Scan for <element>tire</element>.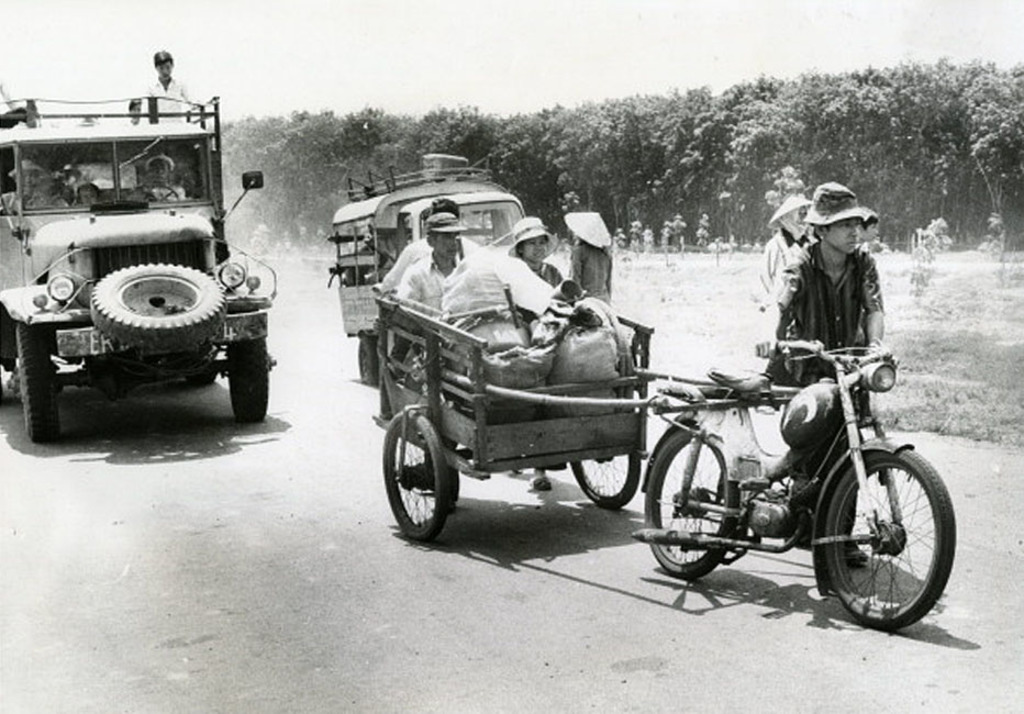
Scan result: select_region(569, 450, 642, 510).
